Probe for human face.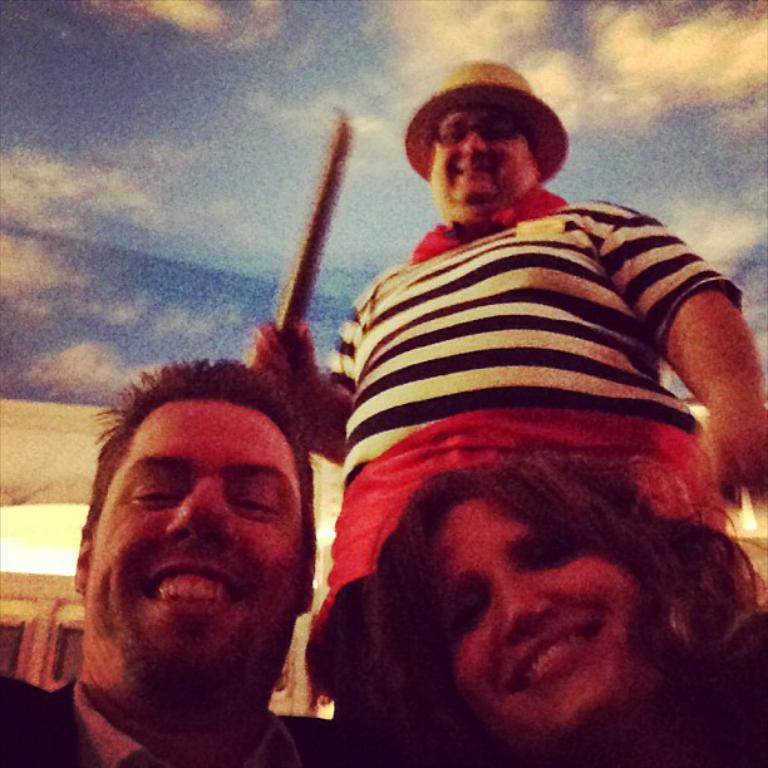
Probe result: left=429, top=104, right=536, bottom=211.
